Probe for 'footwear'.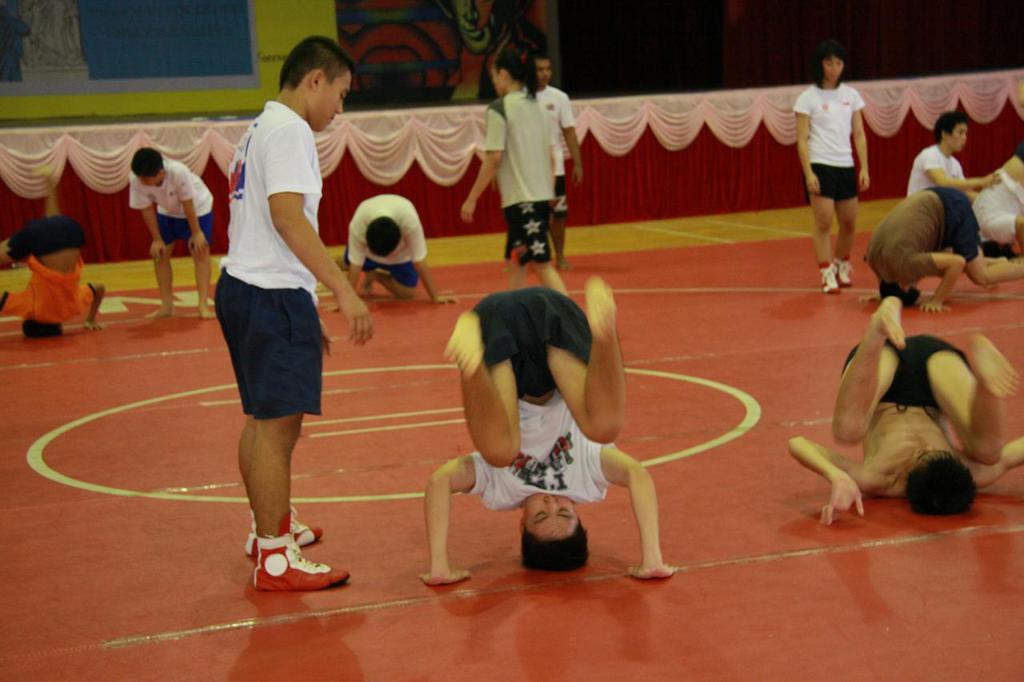
Probe result: {"x1": 816, "y1": 265, "x2": 842, "y2": 289}.
